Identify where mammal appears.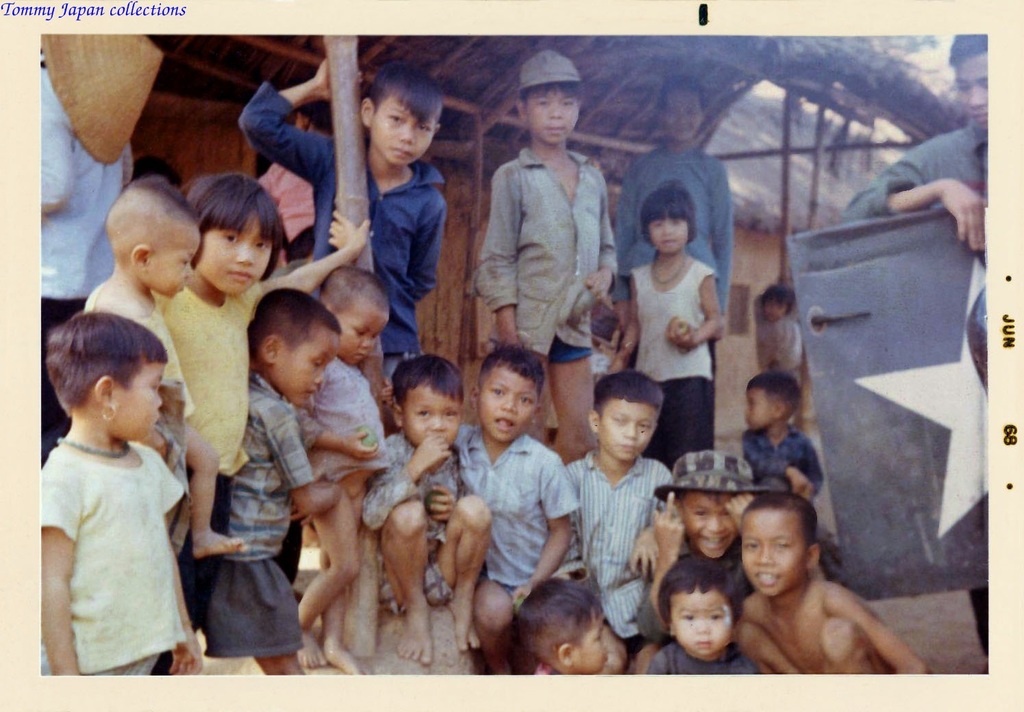
Appears at 747:283:812:387.
